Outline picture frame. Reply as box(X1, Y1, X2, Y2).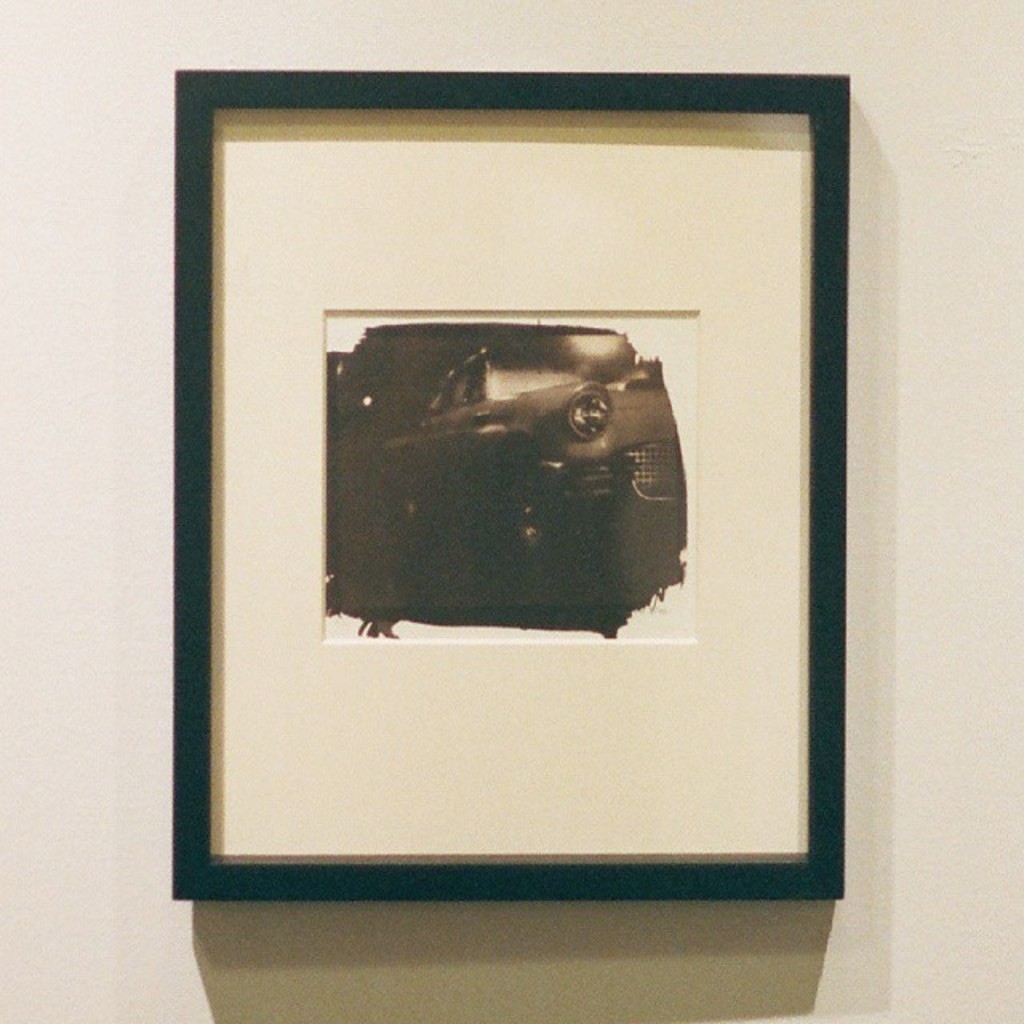
box(181, 2, 869, 976).
